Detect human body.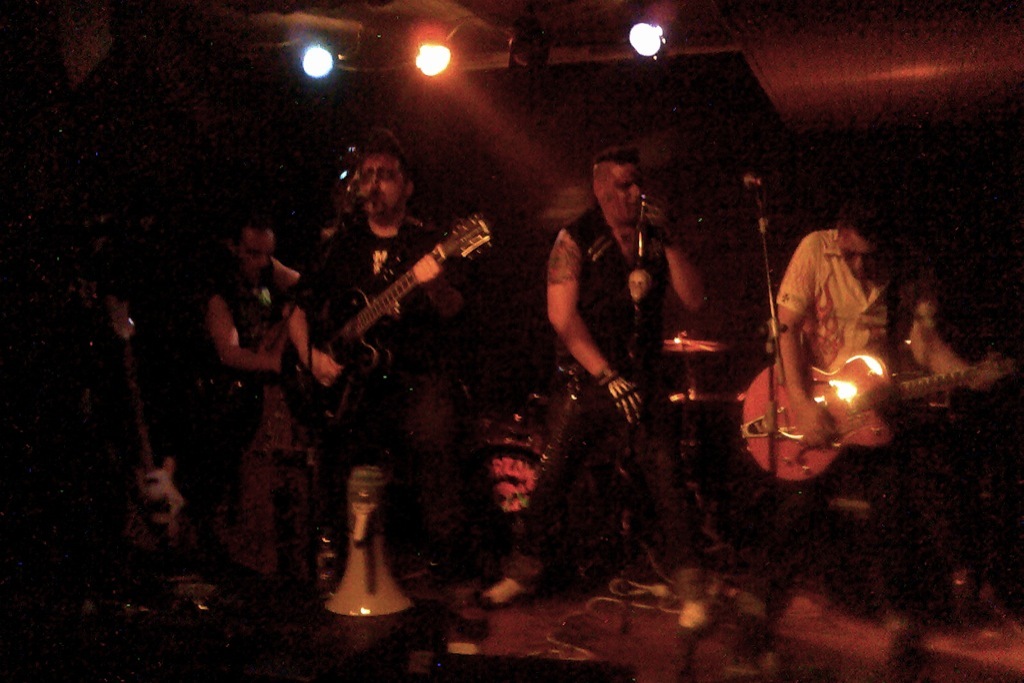
Detected at [x1=738, y1=199, x2=962, y2=518].
